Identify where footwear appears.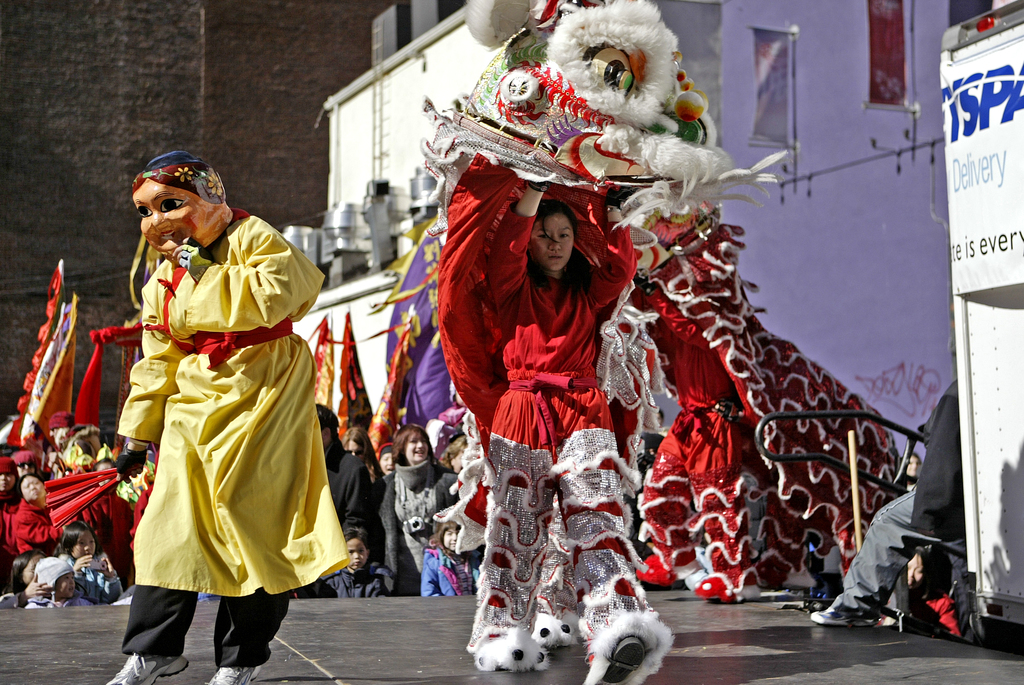
Appears at Rect(108, 649, 189, 684).
